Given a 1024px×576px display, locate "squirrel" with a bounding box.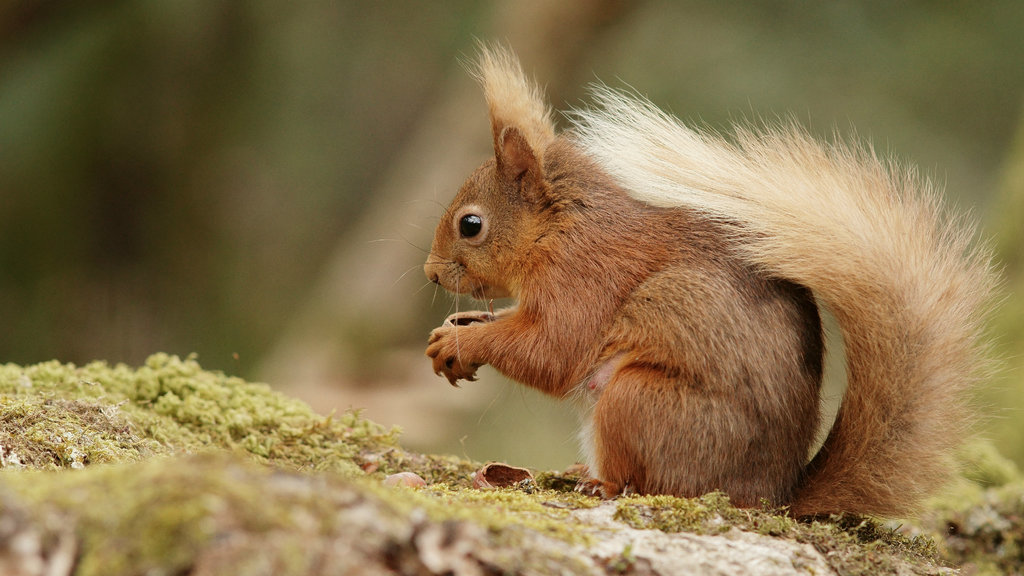
Located: [371, 25, 1015, 520].
